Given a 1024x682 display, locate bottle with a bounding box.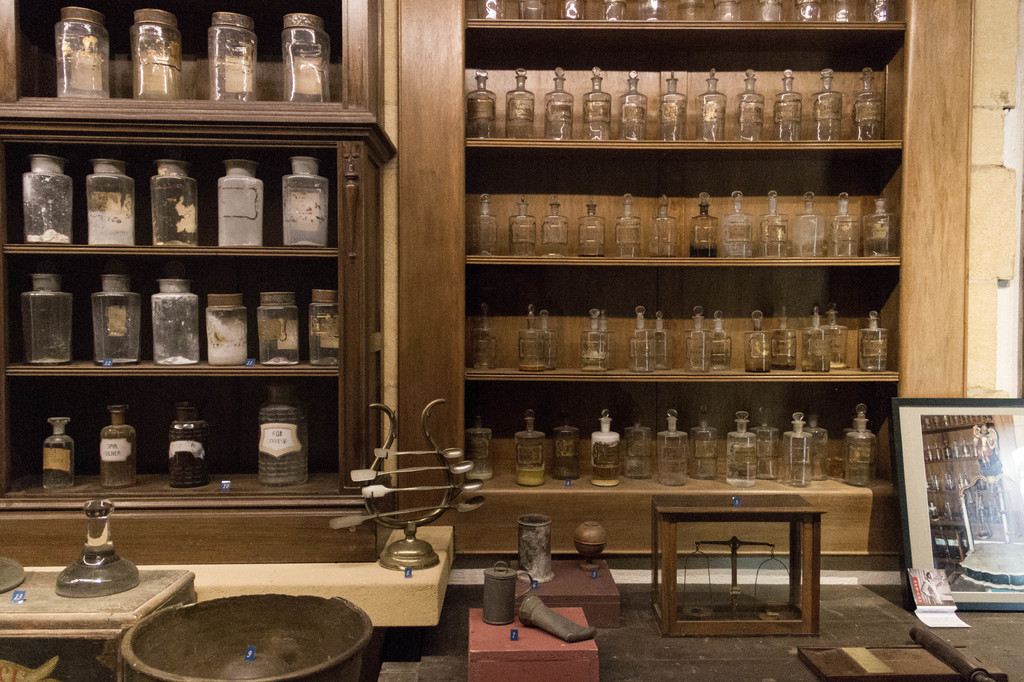
Located: pyautogui.locateOnScreen(723, 189, 753, 257).
